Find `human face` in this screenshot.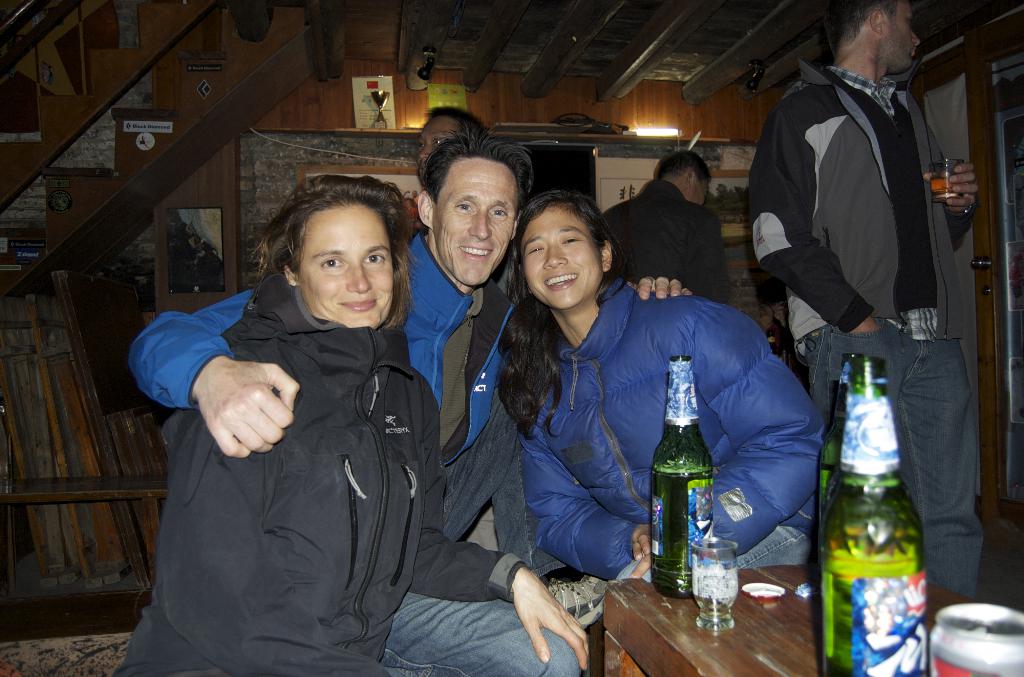
The bounding box for `human face` is (x1=884, y1=1, x2=919, y2=63).
